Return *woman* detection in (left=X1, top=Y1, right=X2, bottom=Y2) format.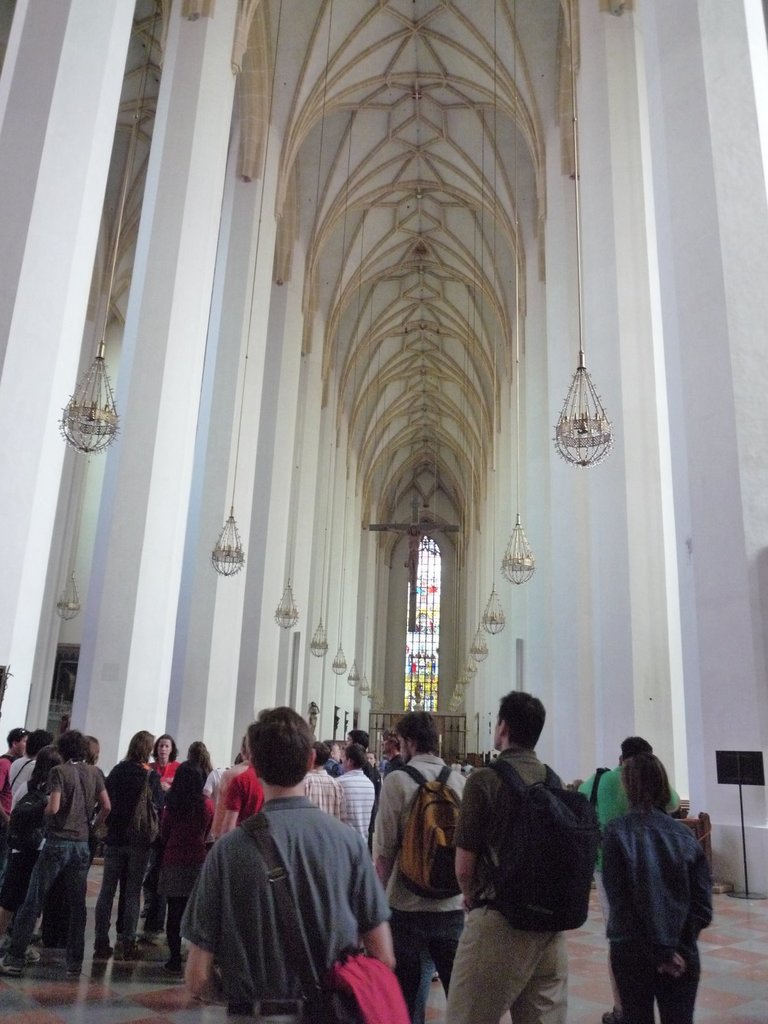
(left=156, top=758, right=219, bottom=973).
